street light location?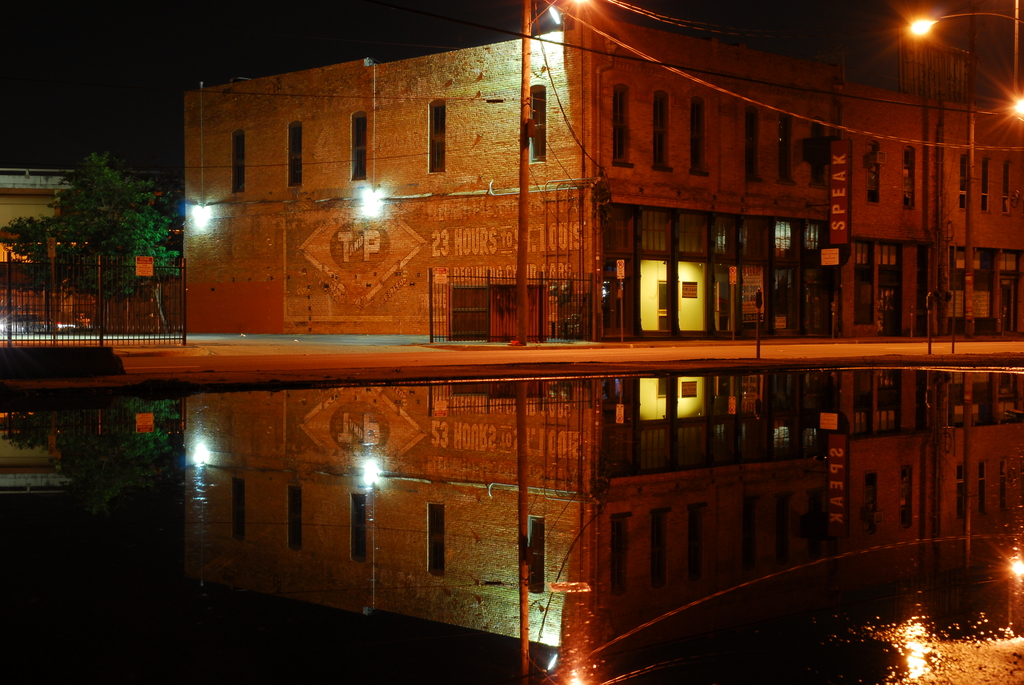
box=[897, 0, 1023, 114]
